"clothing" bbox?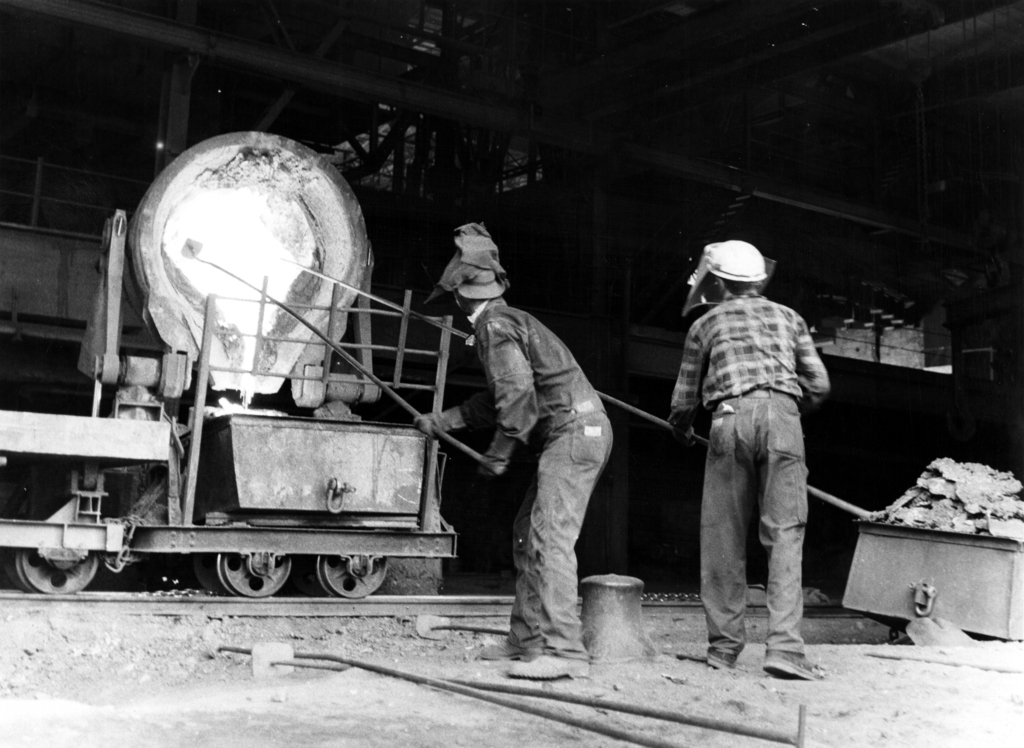
442/288/620/659
